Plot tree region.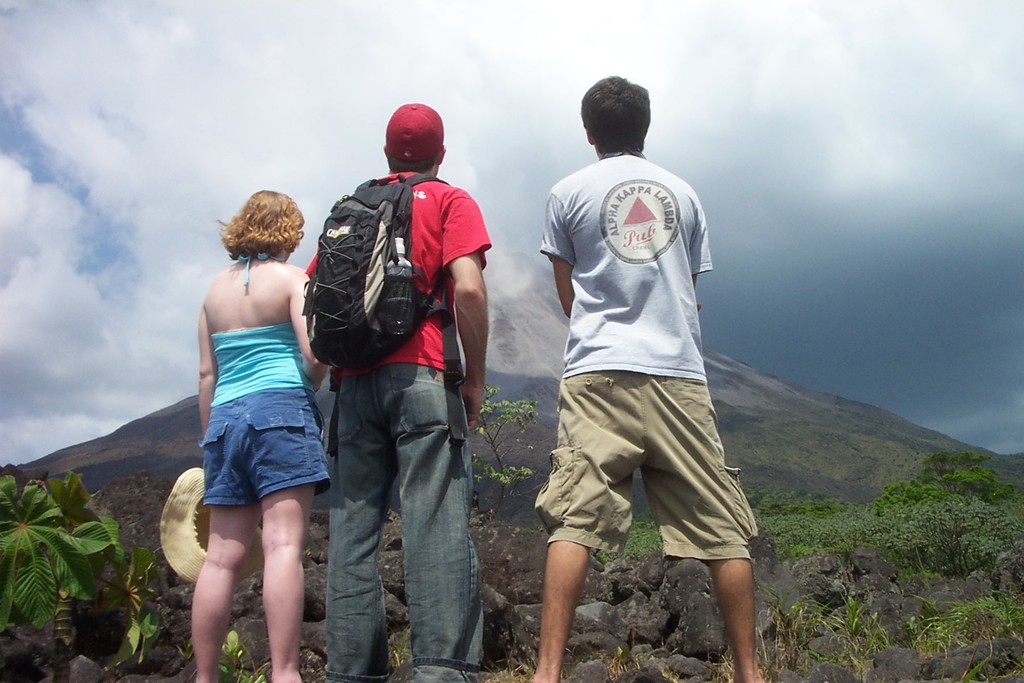
Plotted at [left=902, top=474, right=931, bottom=500].
